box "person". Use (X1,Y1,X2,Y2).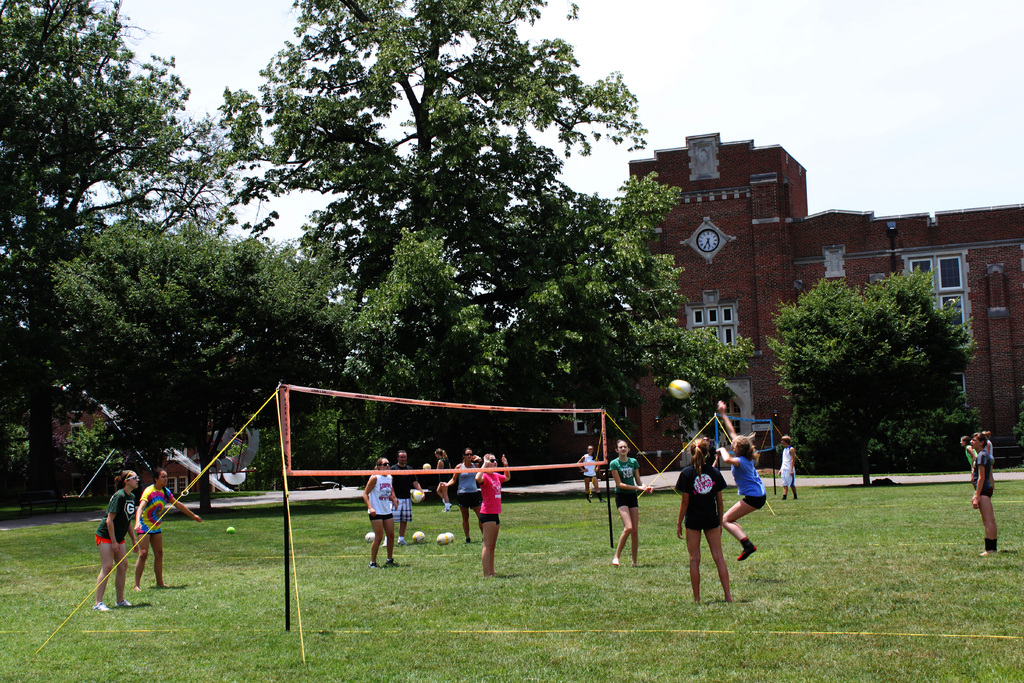
(472,447,510,572).
